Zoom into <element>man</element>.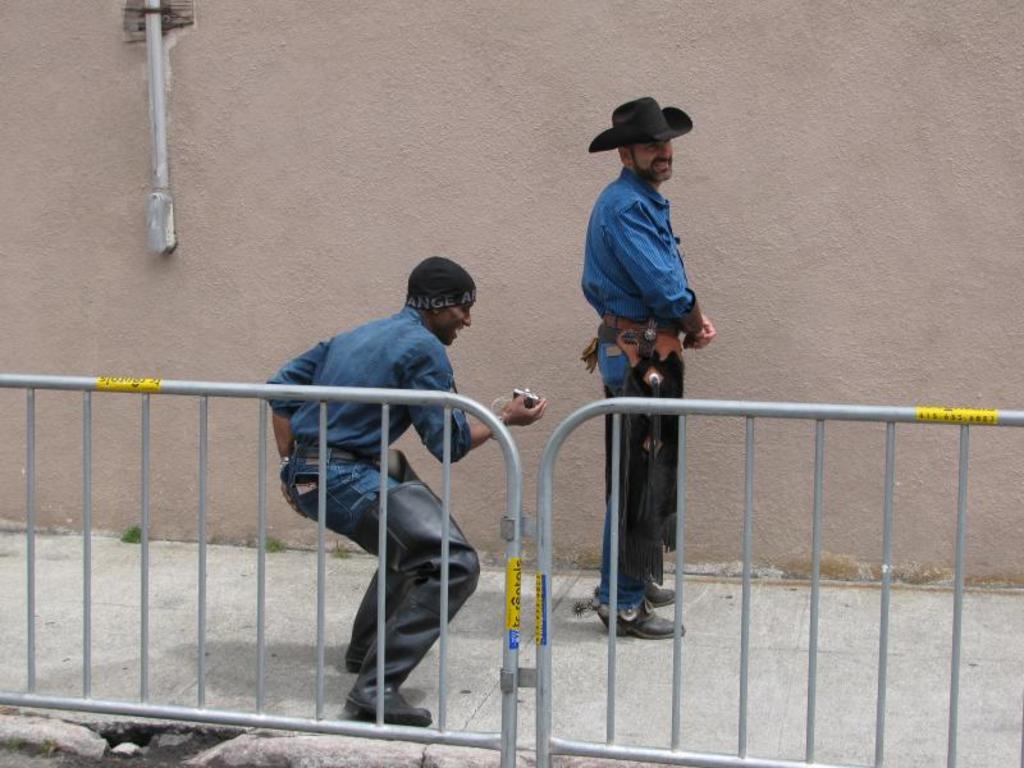
Zoom target: (left=579, top=99, right=730, bottom=635).
